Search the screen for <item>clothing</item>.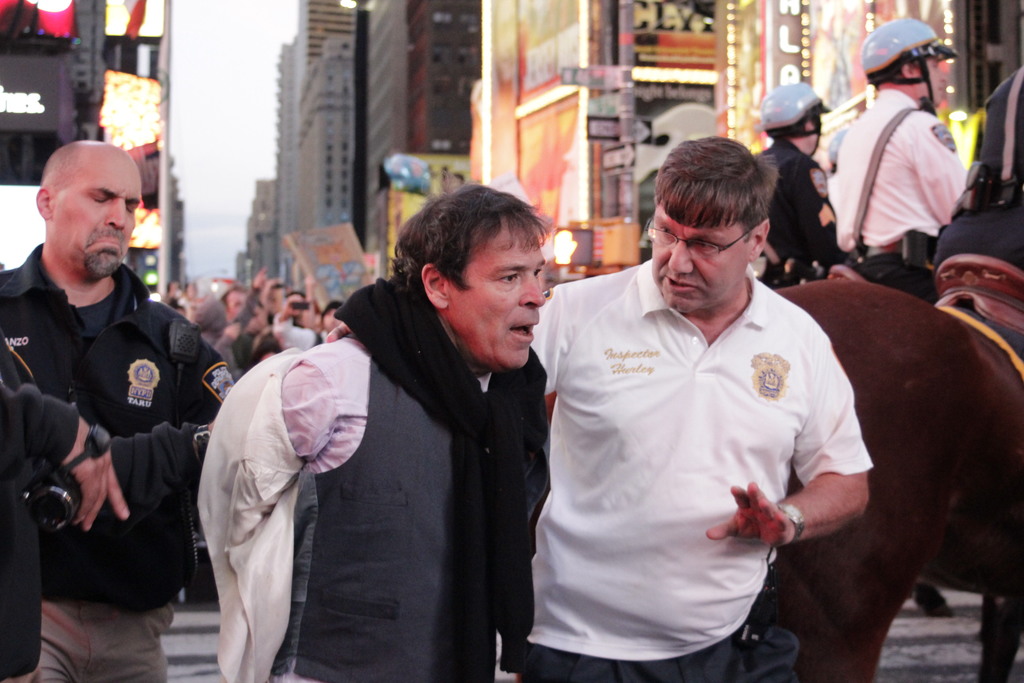
Found at x1=761 y1=136 x2=847 y2=286.
